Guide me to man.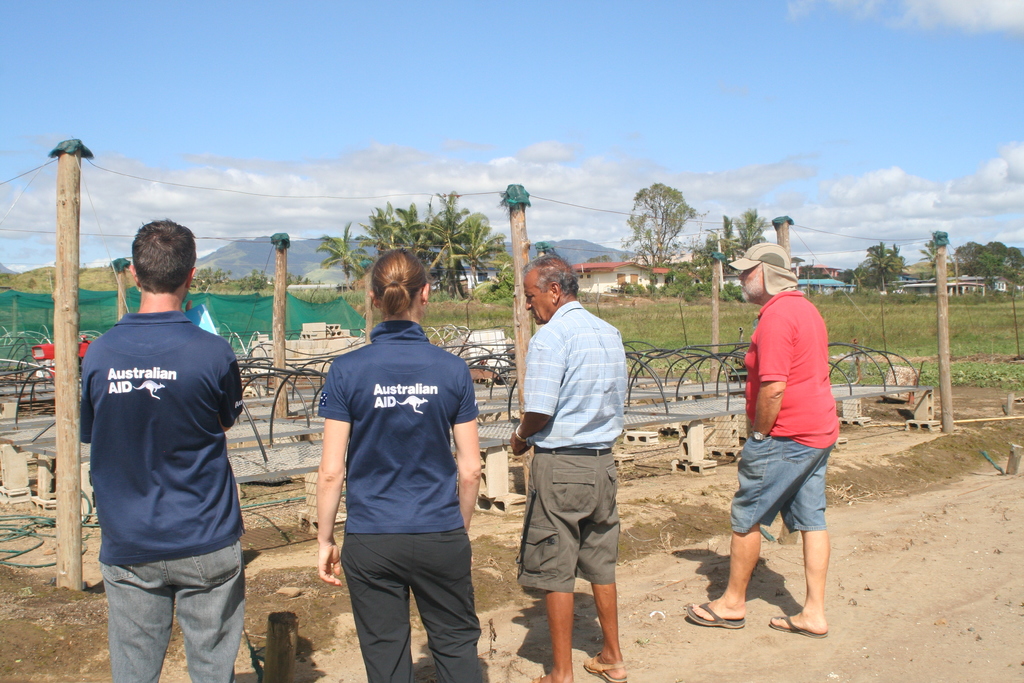
Guidance: x1=507 y1=254 x2=630 y2=682.
